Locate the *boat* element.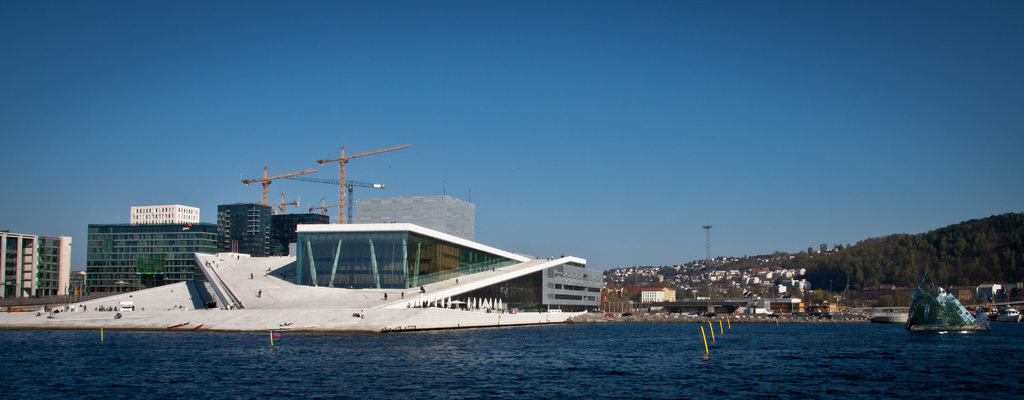
Element bbox: <box>906,265,996,332</box>.
